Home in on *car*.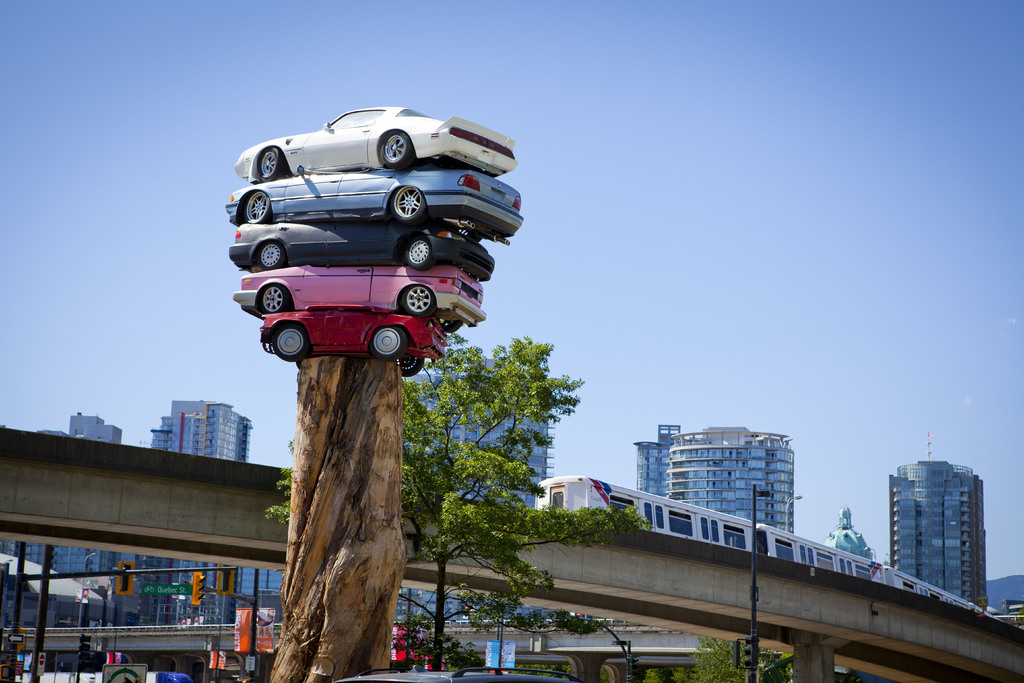
Homed in at (left=228, top=267, right=488, bottom=334).
